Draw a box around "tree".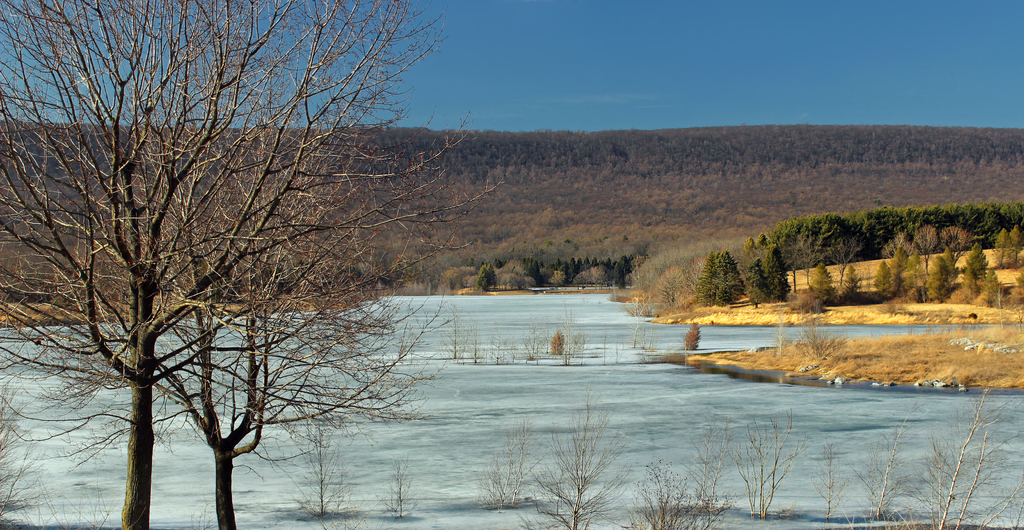
box=[745, 257, 771, 309].
